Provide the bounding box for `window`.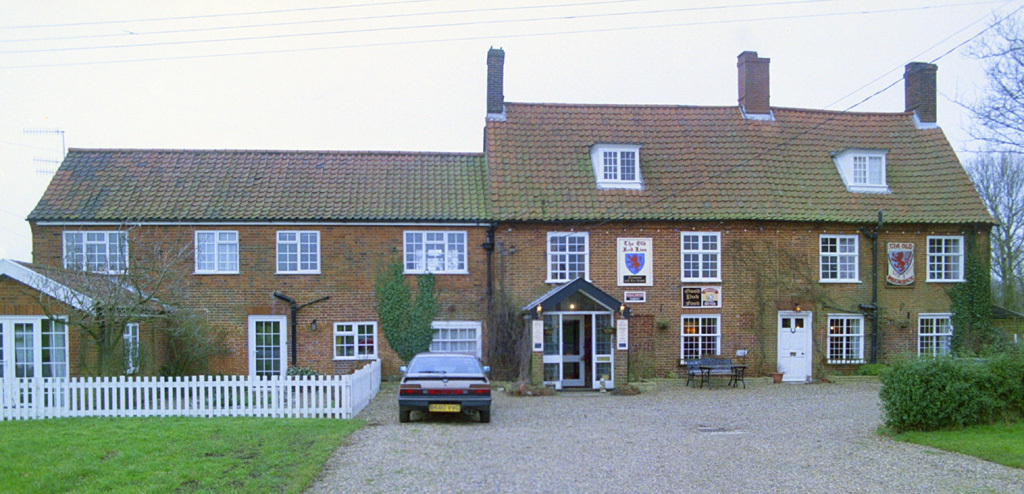
(118, 322, 144, 375).
